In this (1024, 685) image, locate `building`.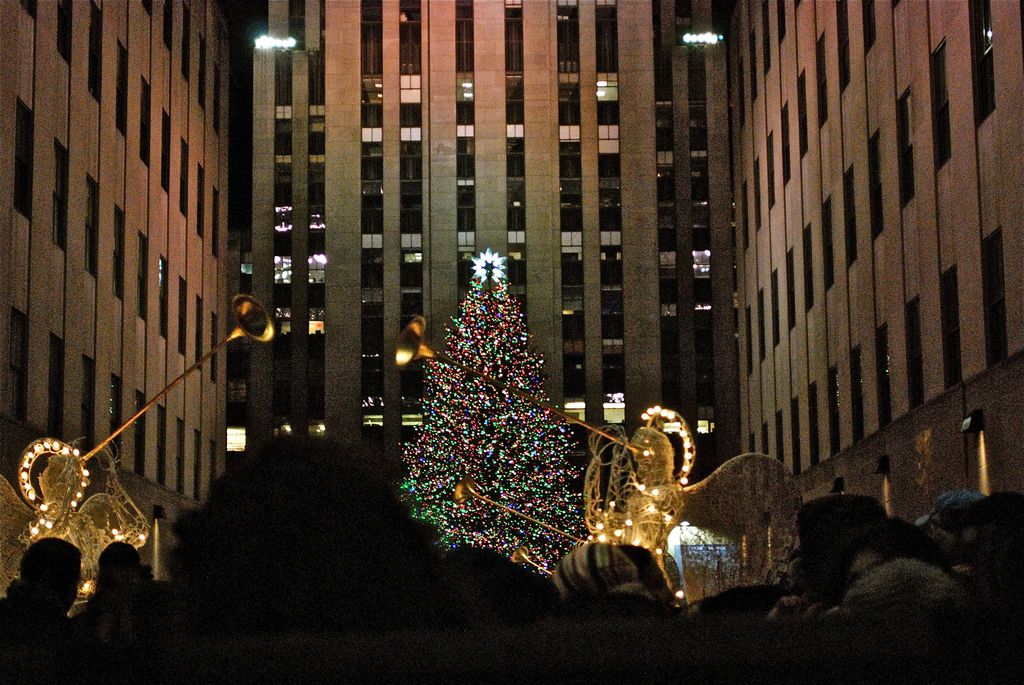
Bounding box: Rect(0, 0, 1023, 610).
